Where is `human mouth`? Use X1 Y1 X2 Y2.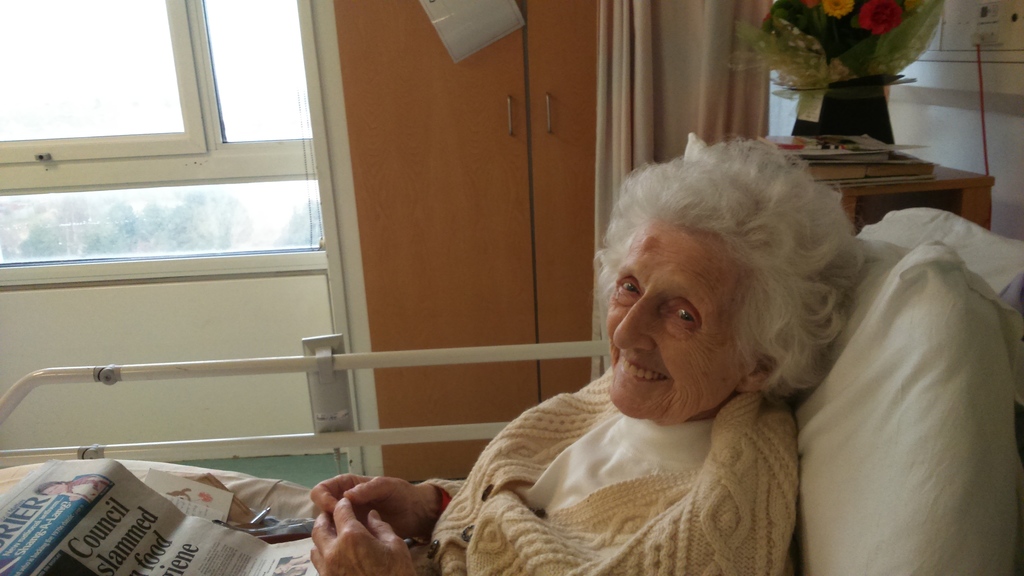
608 350 674 391.
